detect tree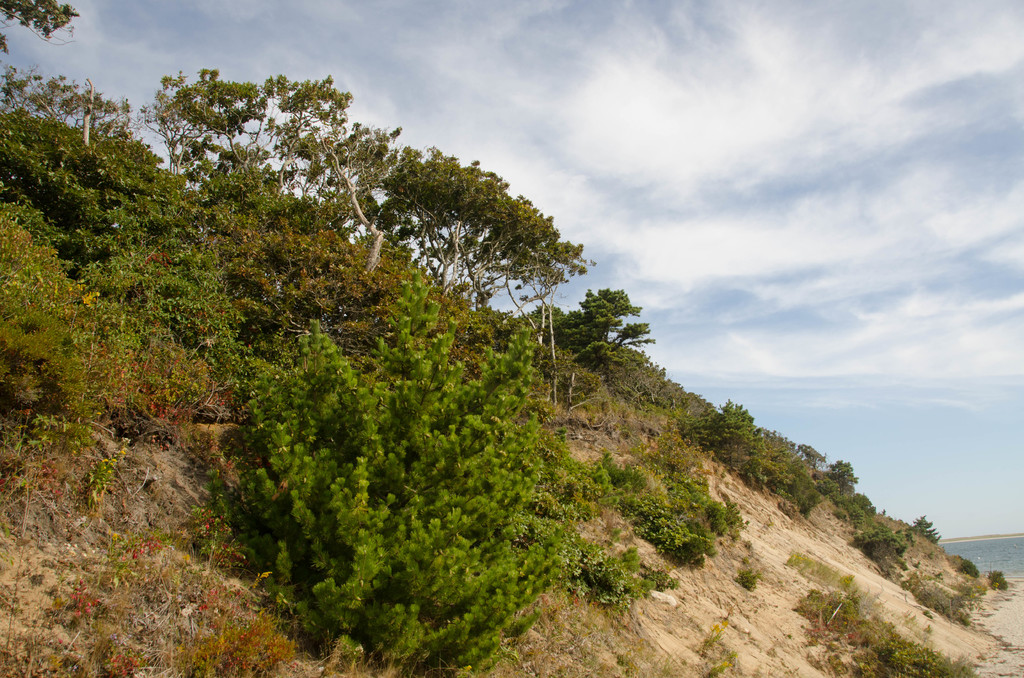
[left=719, top=398, right=756, bottom=430]
